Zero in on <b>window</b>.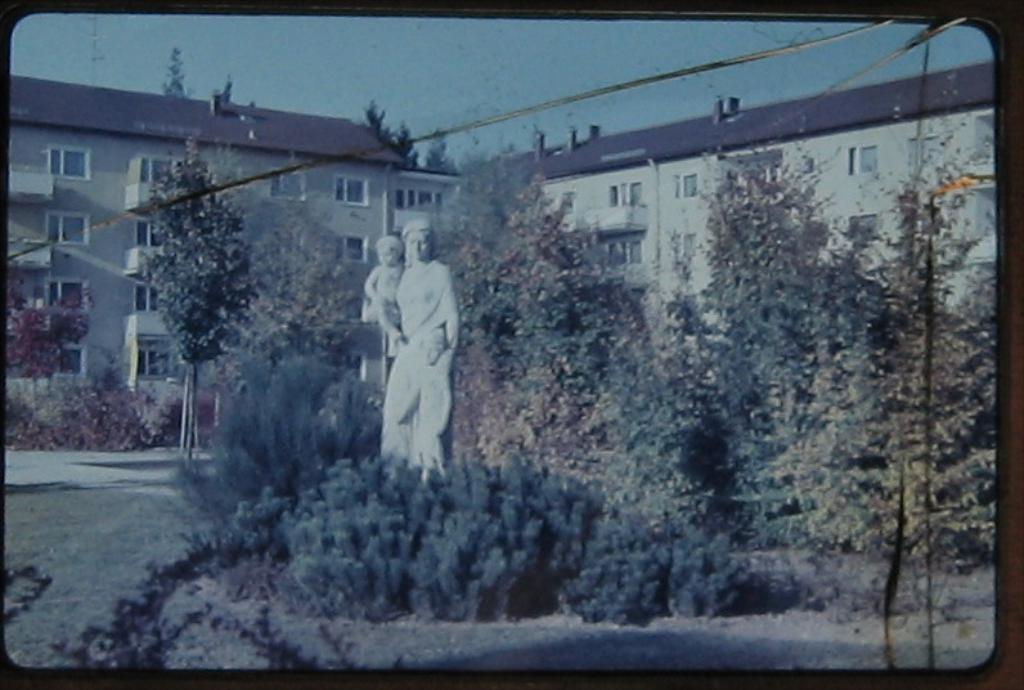
Zeroed in: bbox=[845, 143, 876, 175].
